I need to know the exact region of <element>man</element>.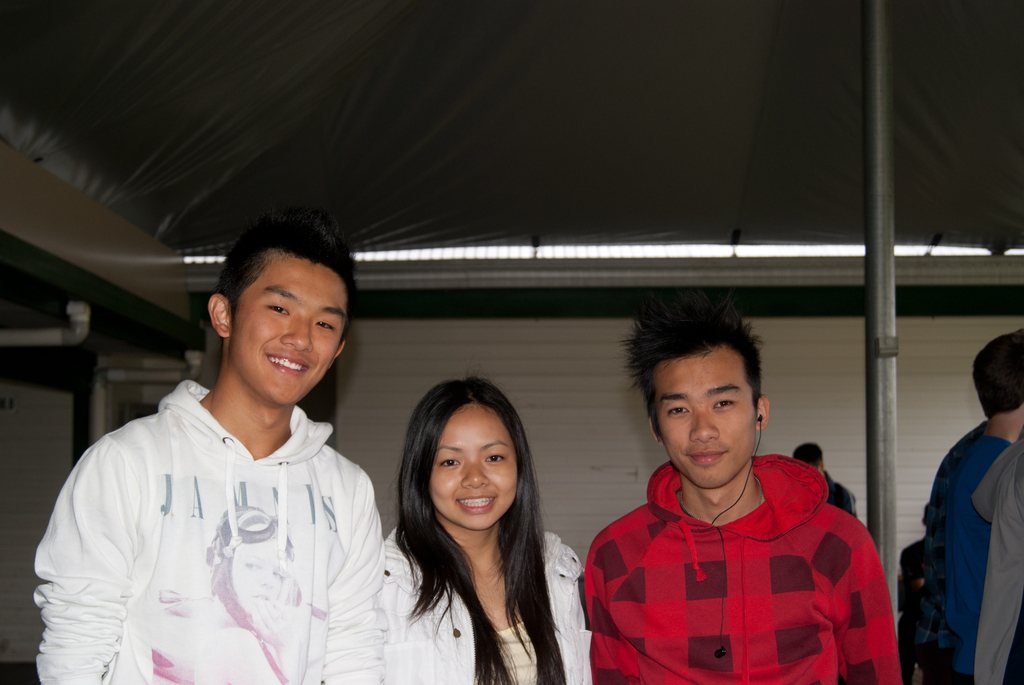
Region: detection(24, 216, 380, 684).
